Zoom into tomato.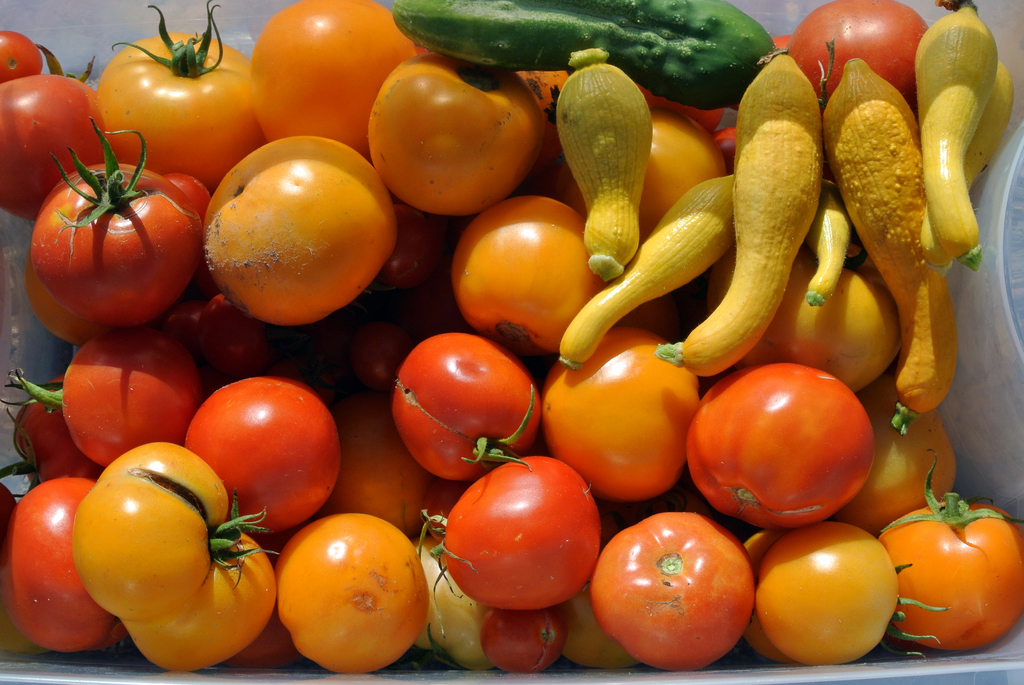
Zoom target: (851,374,955,530).
